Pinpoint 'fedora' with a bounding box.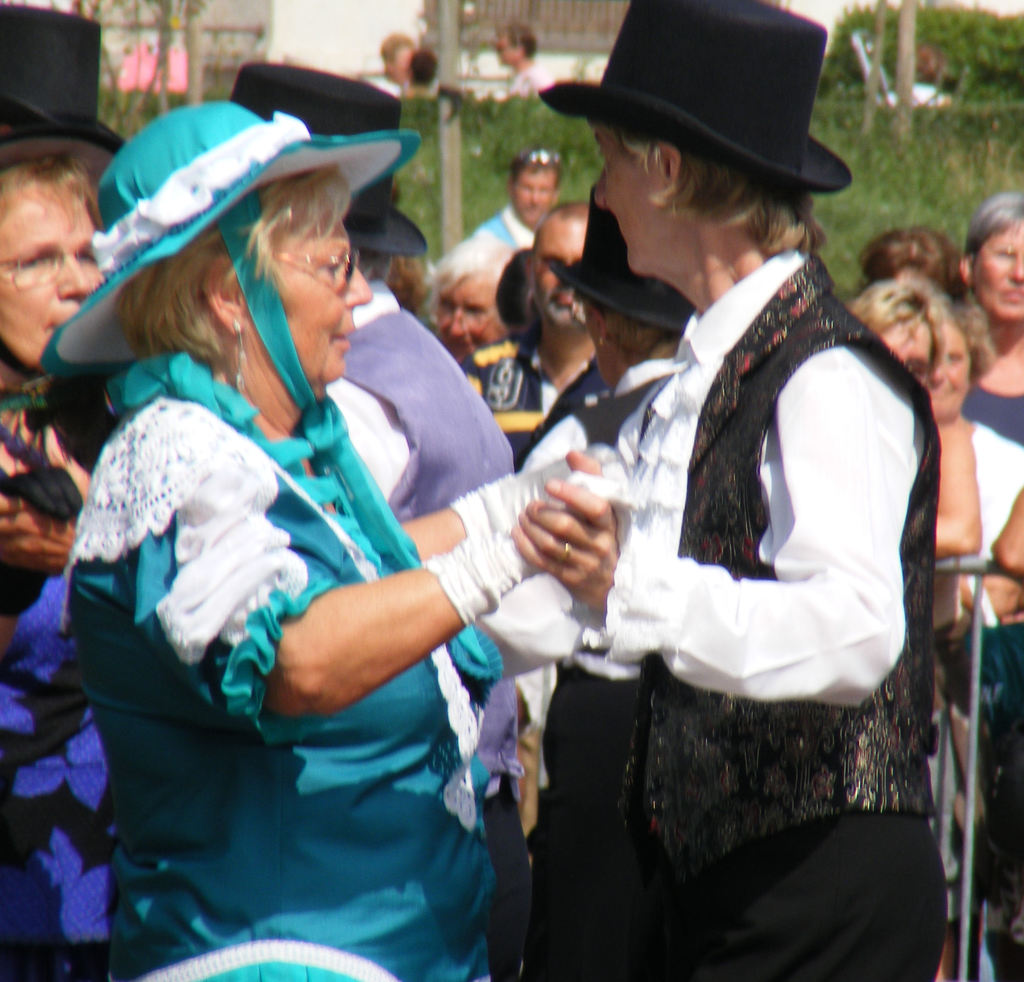
Rect(0, 0, 122, 151).
